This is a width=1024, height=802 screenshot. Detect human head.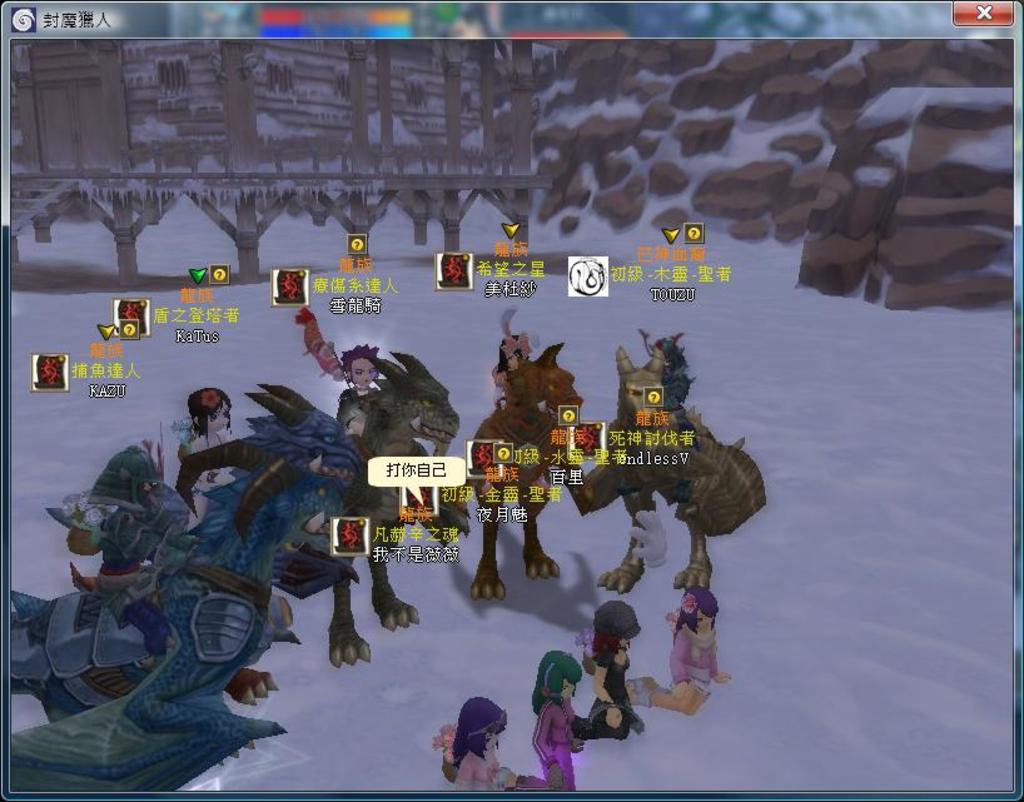
left=592, top=603, right=642, bottom=648.
